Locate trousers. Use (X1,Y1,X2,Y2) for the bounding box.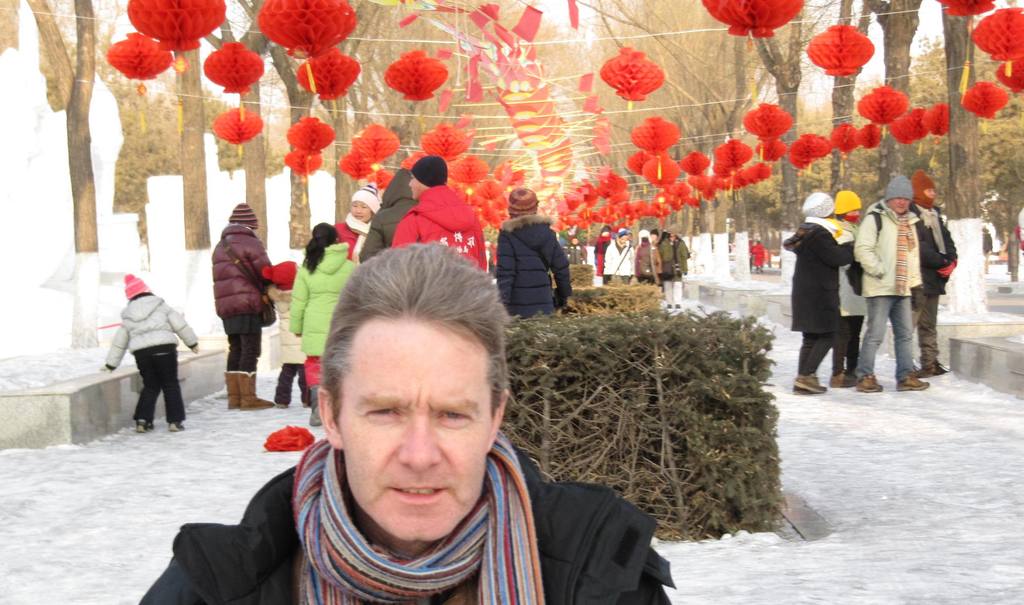
(854,286,920,373).
